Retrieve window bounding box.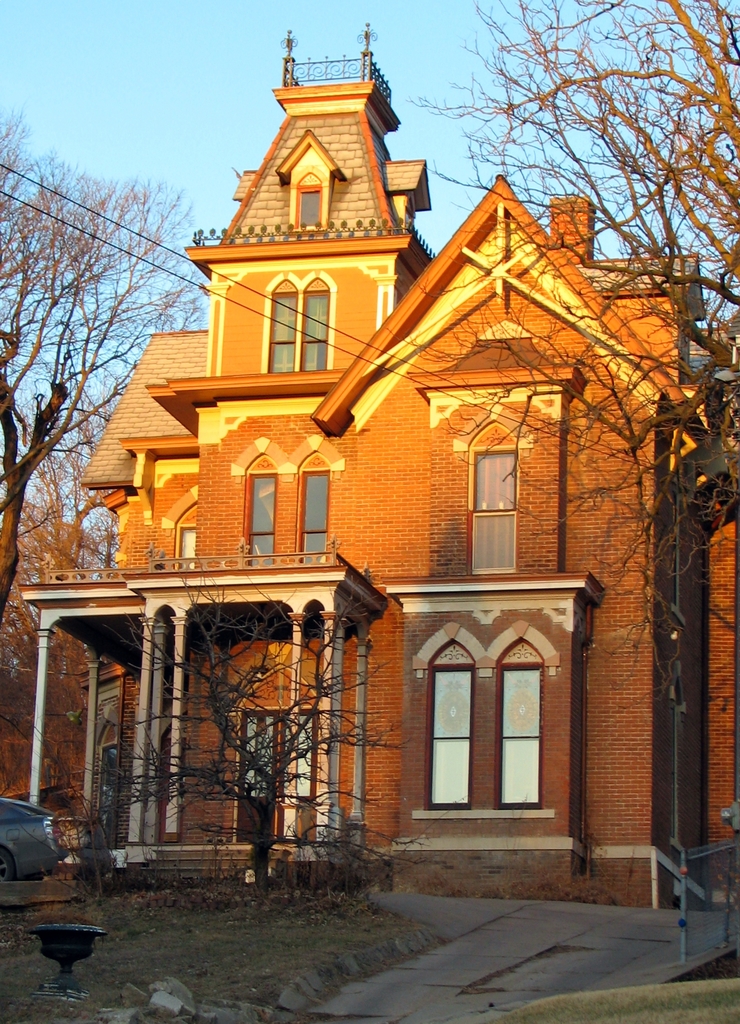
Bounding box: x1=497, y1=659, x2=546, y2=810.
